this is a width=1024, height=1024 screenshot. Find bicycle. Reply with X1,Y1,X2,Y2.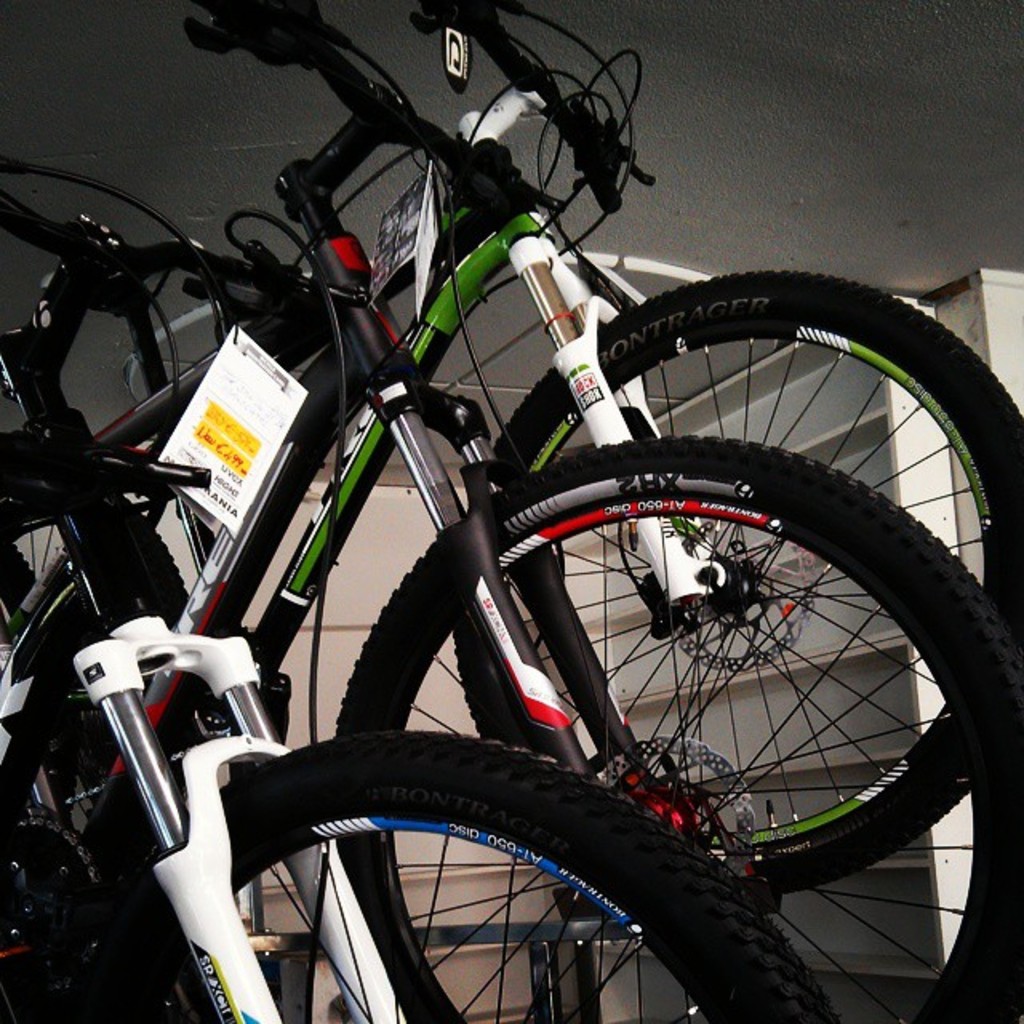
0,0,1022,1022.
